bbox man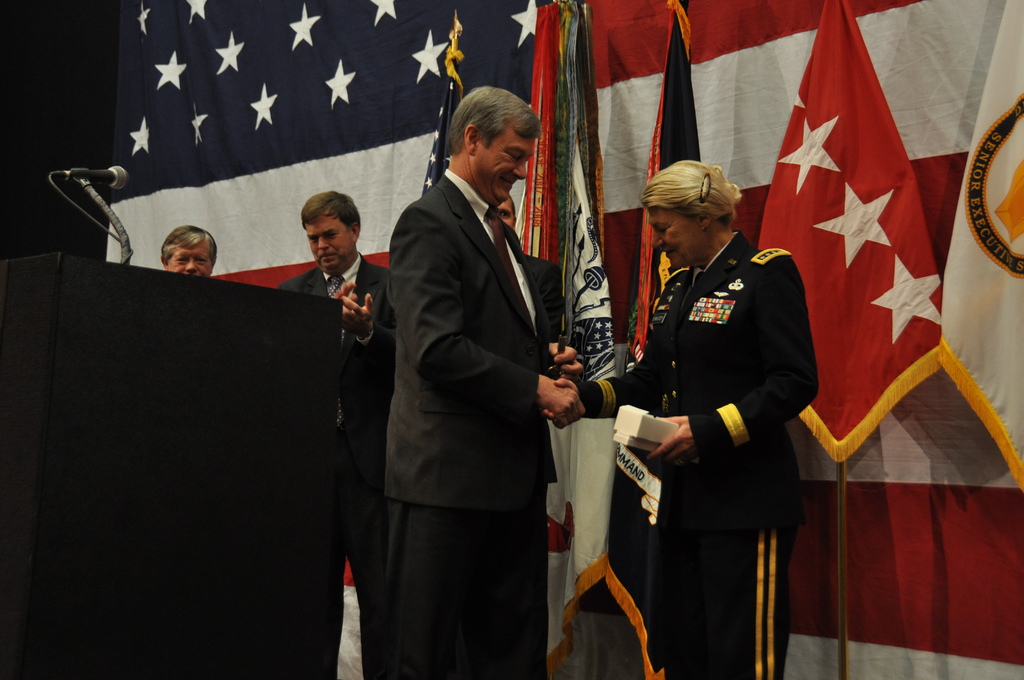
(left=156, top=225, right=228, bottom=282)
